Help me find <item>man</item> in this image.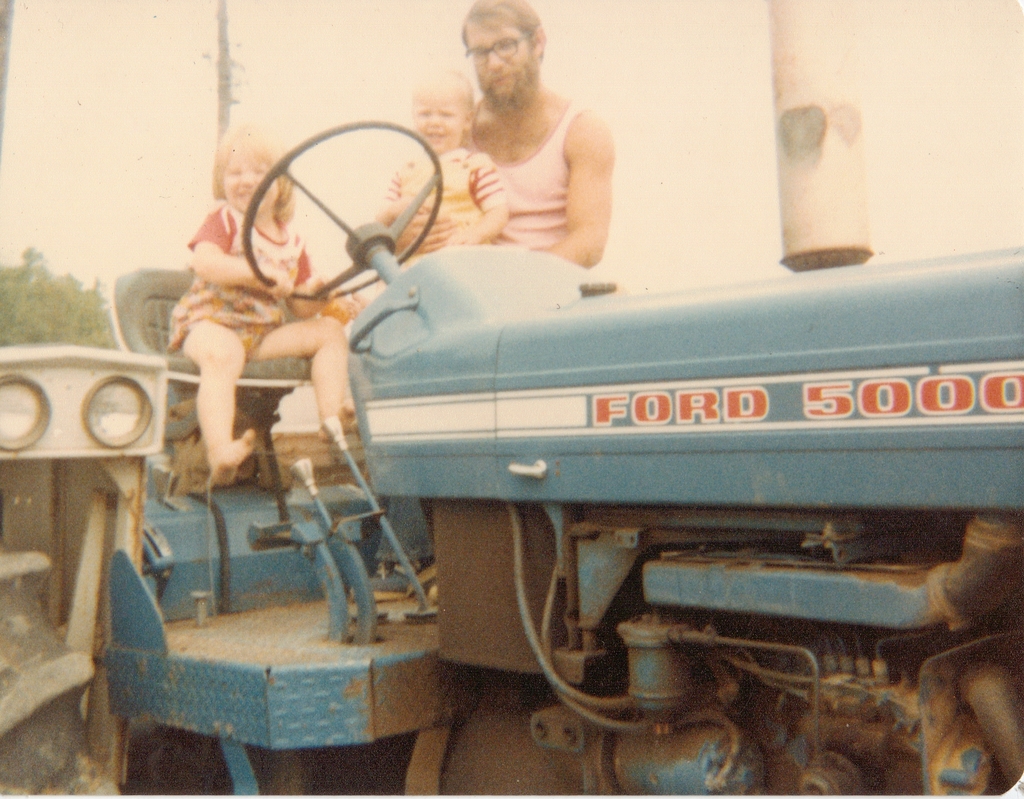
Found it: l=364, t=0, r=621, b=273.
